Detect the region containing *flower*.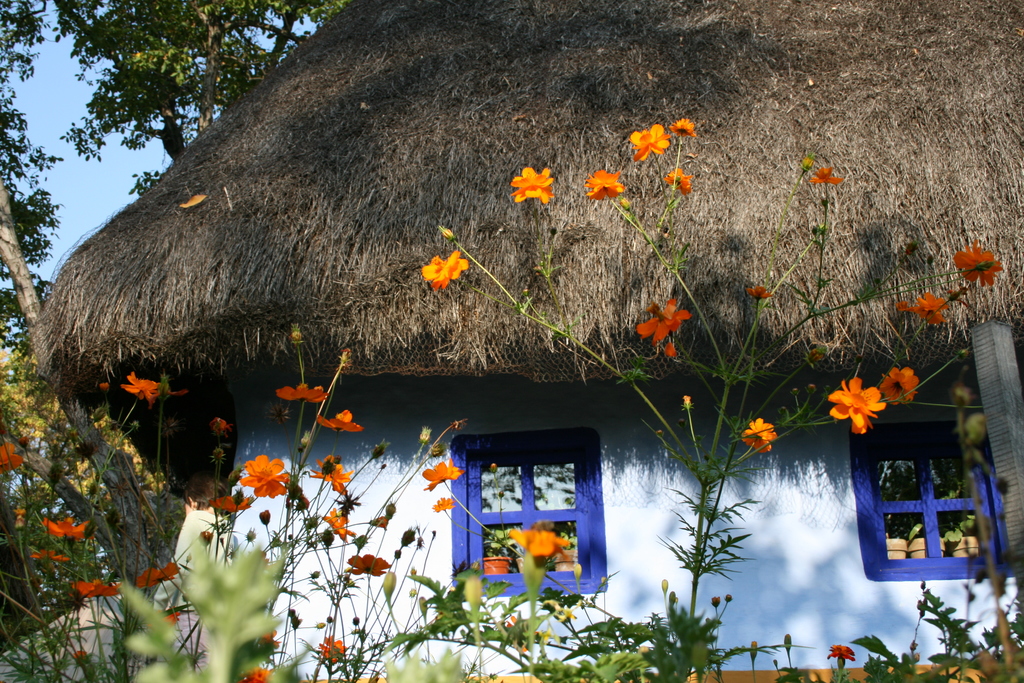
BBox(313, 504, 363, 541).
